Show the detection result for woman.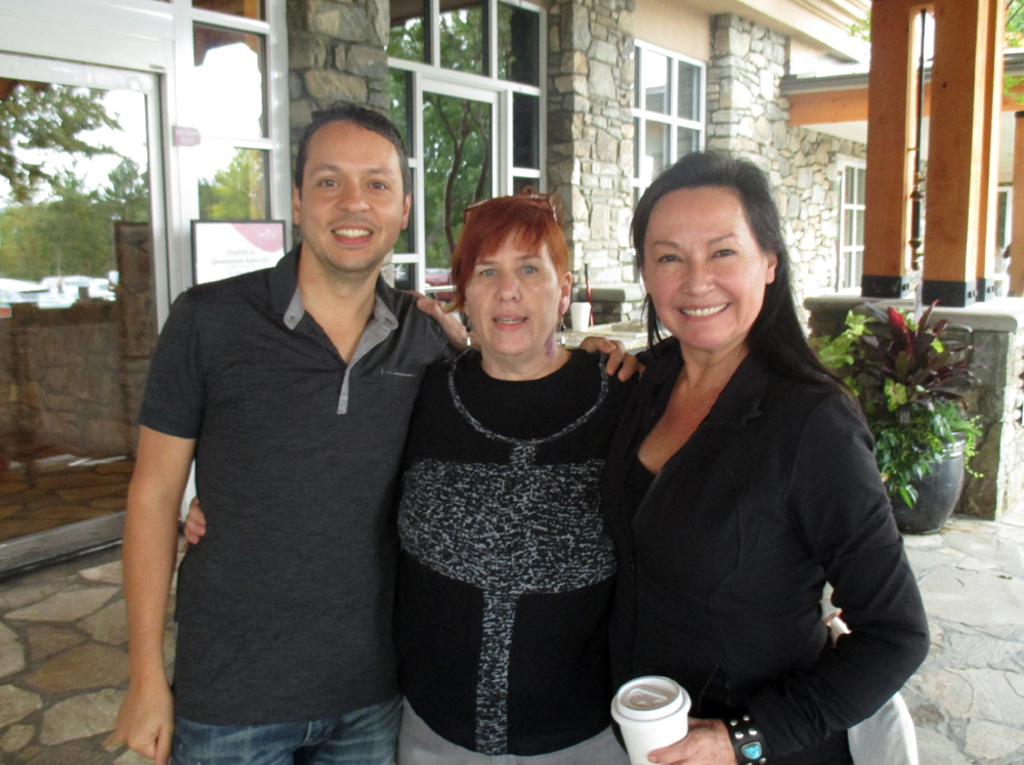
574,144,904,761.
